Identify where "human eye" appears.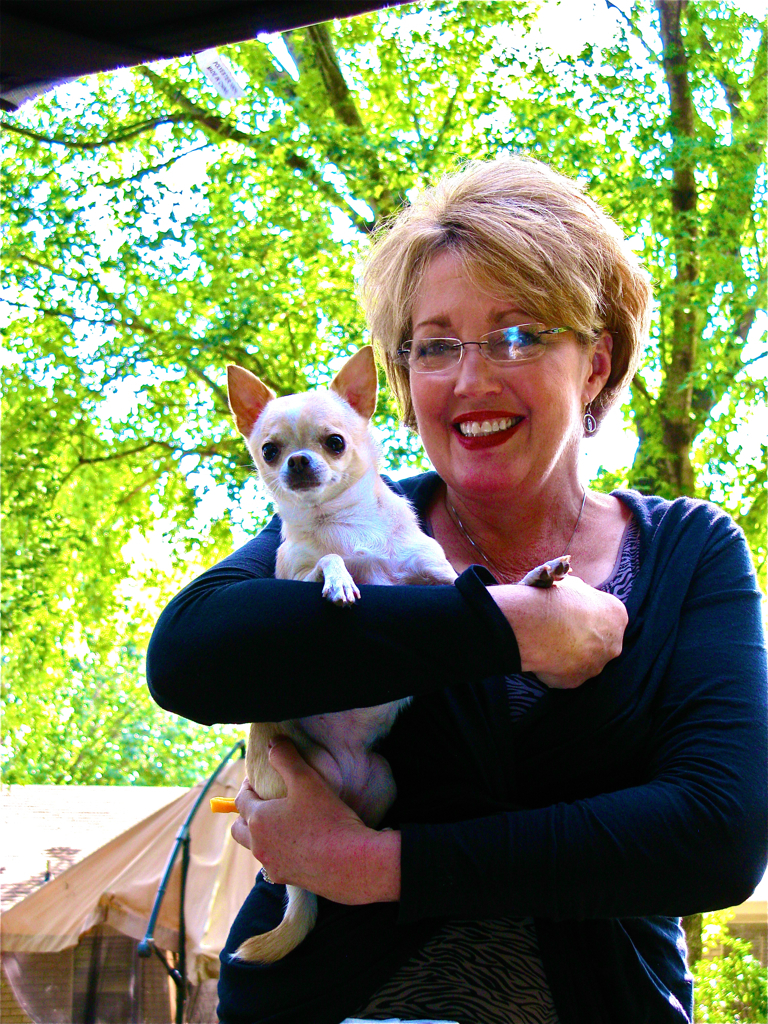
Appears at 409/329/463/364.
